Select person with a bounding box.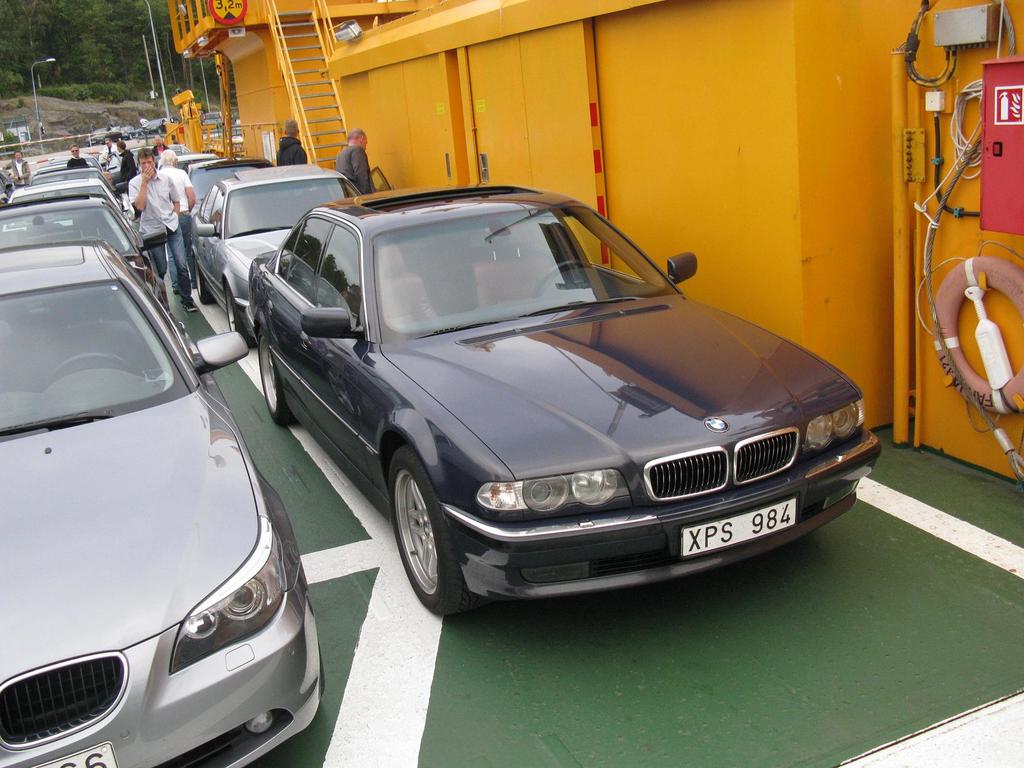
crop(65, 145, 90, 168).
